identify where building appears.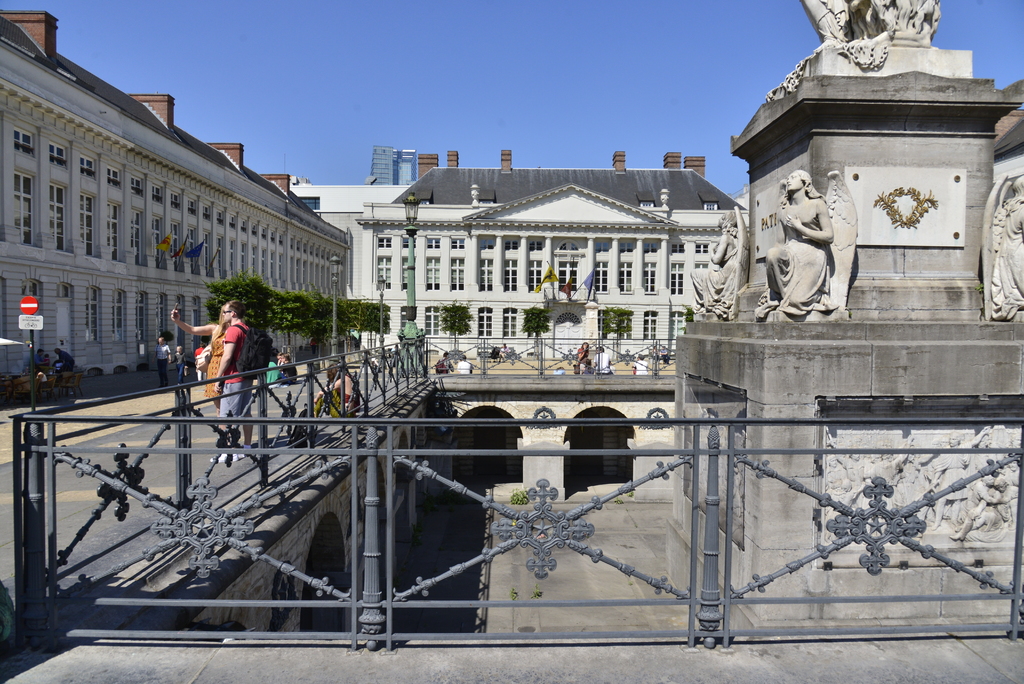
Appears at (x1=0, y1=6, x2=353, y2=384).
